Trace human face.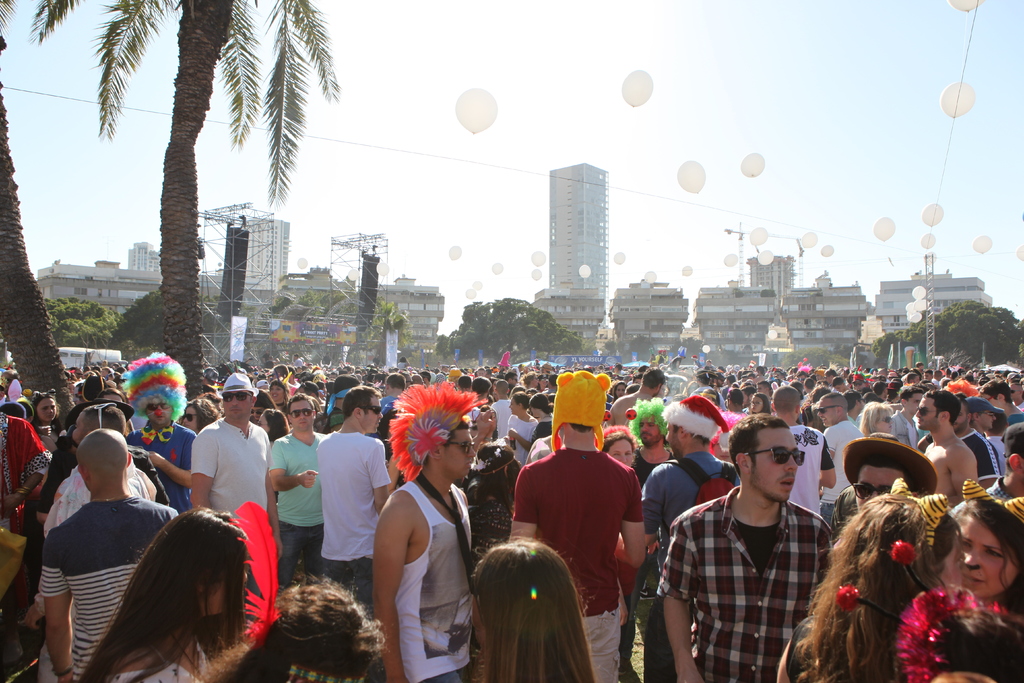
Traced to region(904, 393, 924, 415).
